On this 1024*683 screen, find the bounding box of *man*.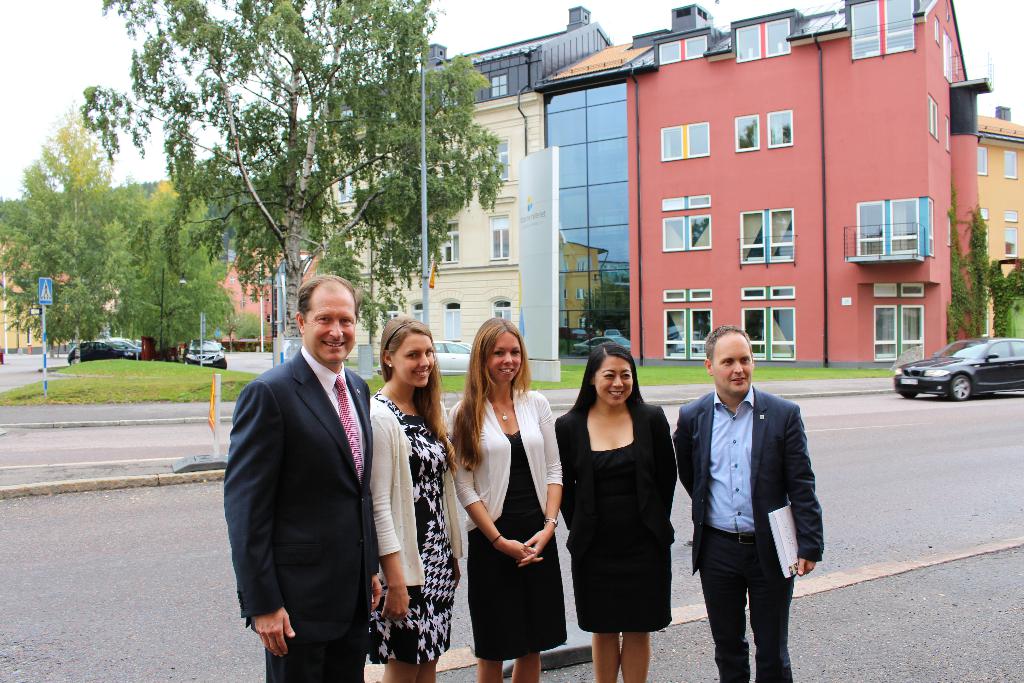
Bounding box: select_region(681, 324, 820, 677).
